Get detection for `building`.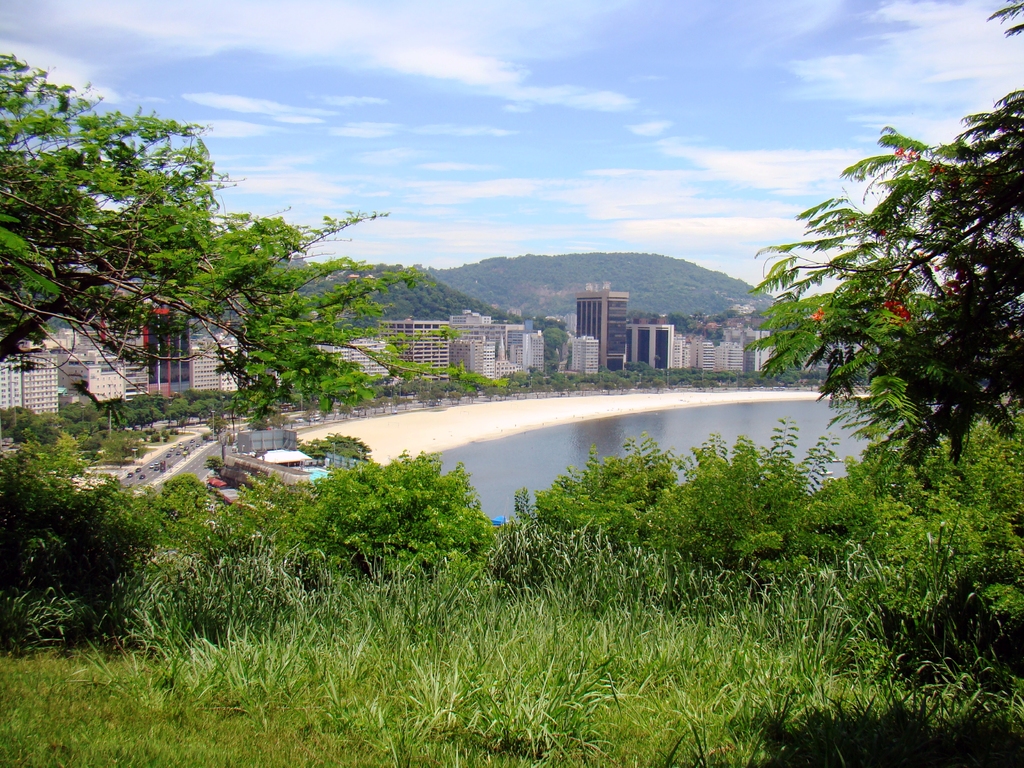
Detection: l=198, t=330, r=237, b=390.
